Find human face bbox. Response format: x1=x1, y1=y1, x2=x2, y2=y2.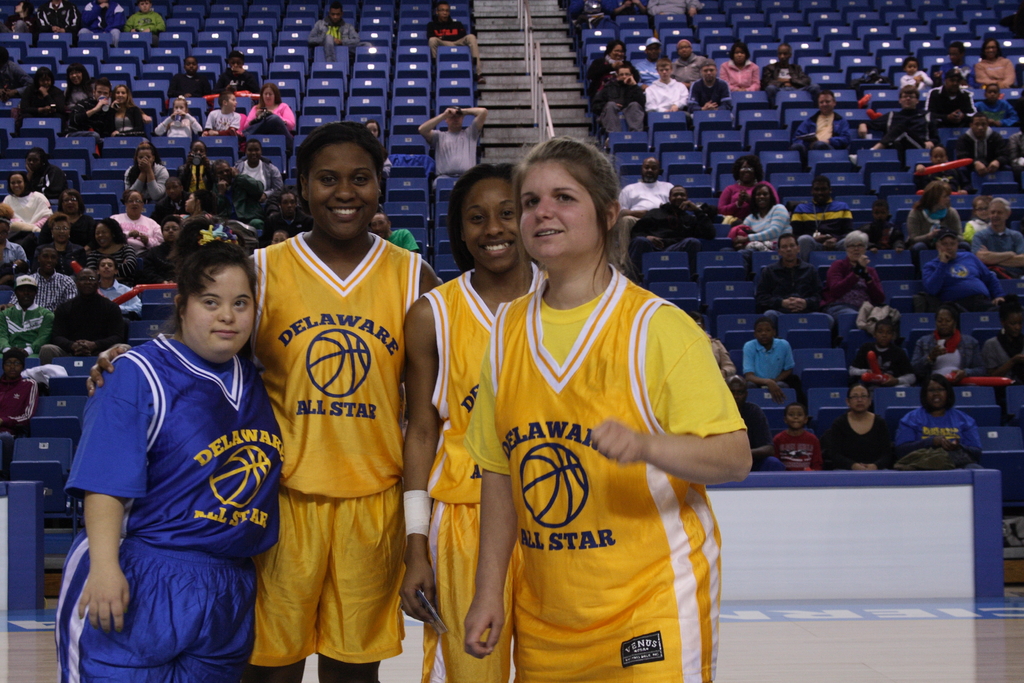
x1=780, y1=237, x2=799, y2=263.
